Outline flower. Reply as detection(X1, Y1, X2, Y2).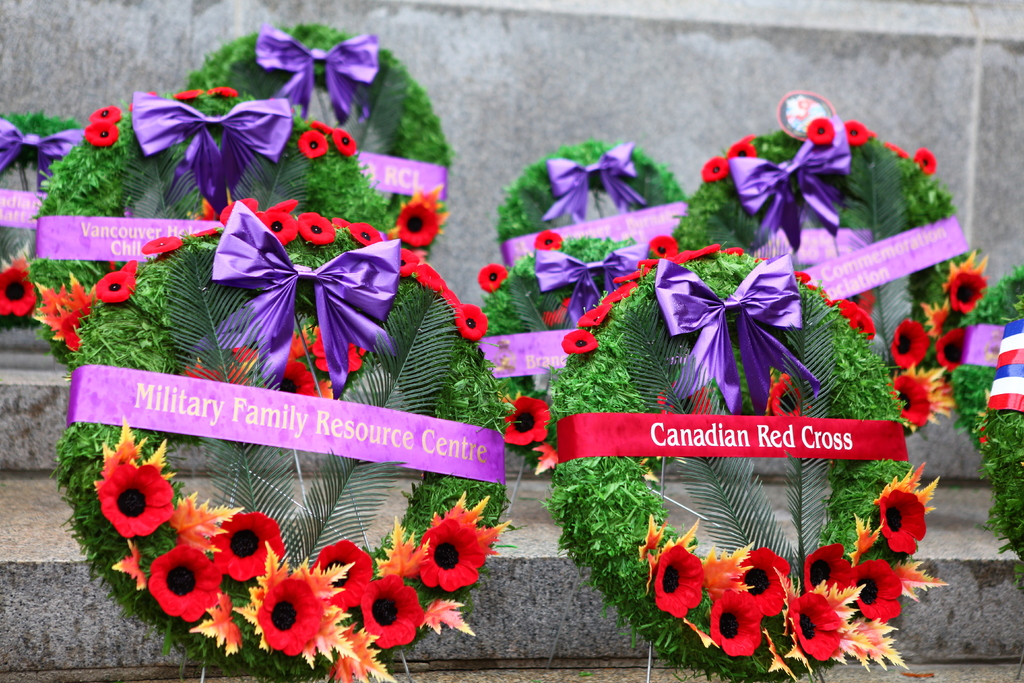
detection(91, 105, 122, 125).
